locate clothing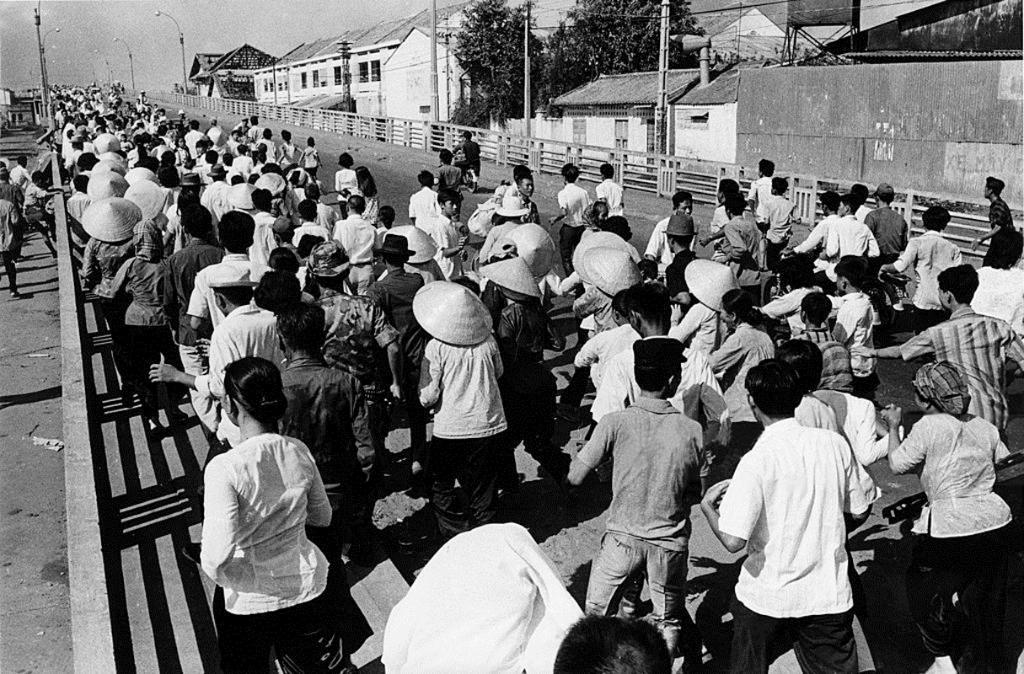
202:299:282:447
